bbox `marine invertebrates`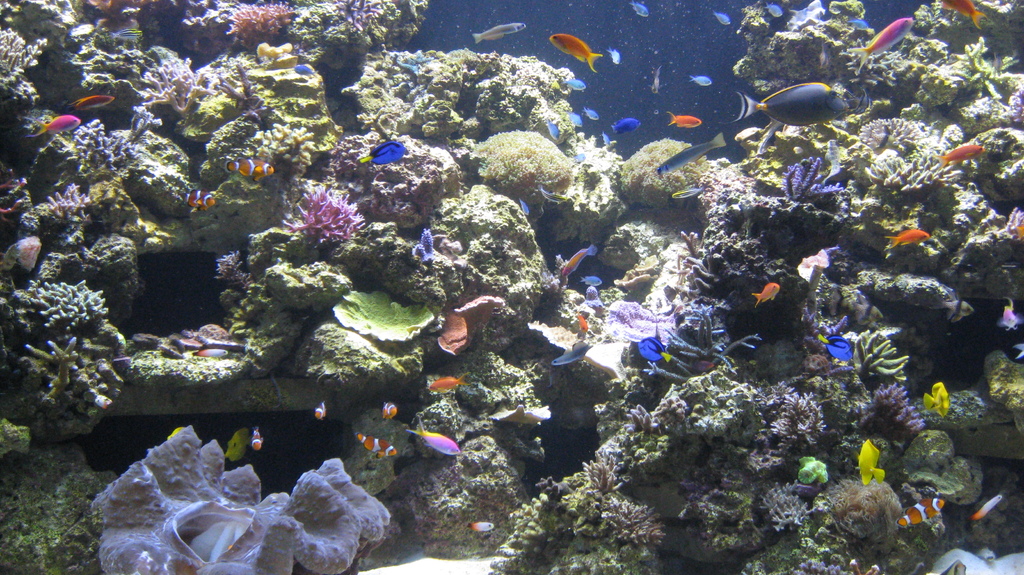
(x1=0, y1=0, x2=1023, y2=574)
